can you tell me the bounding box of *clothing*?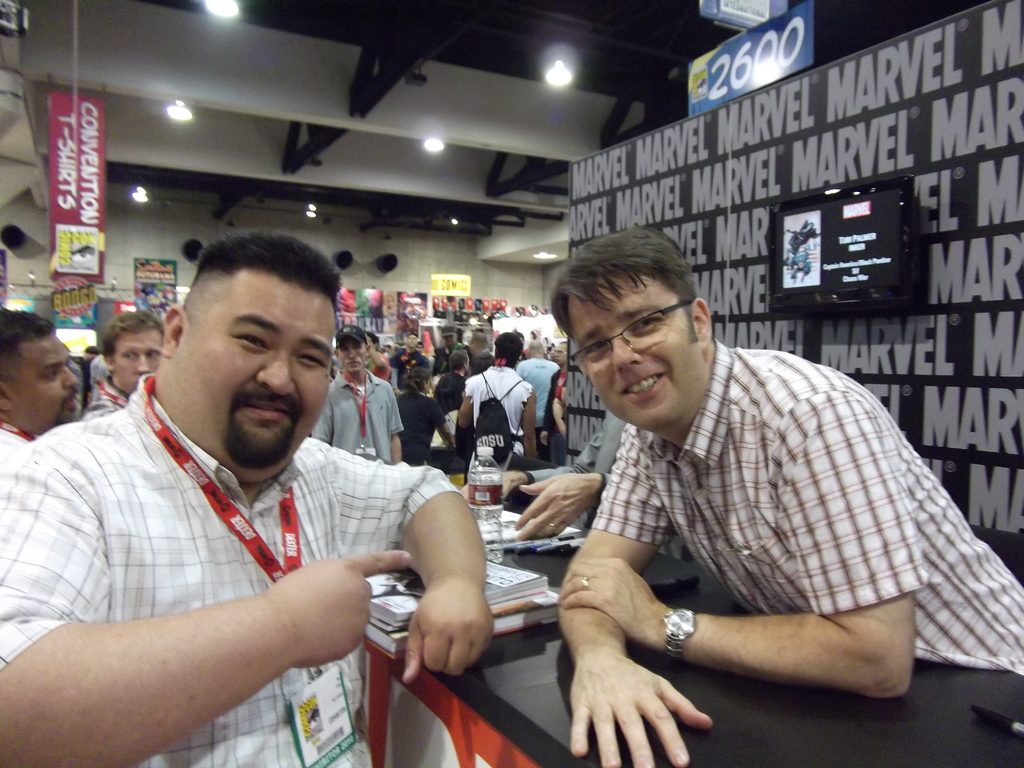
locate(398, 381, 451, 467).
